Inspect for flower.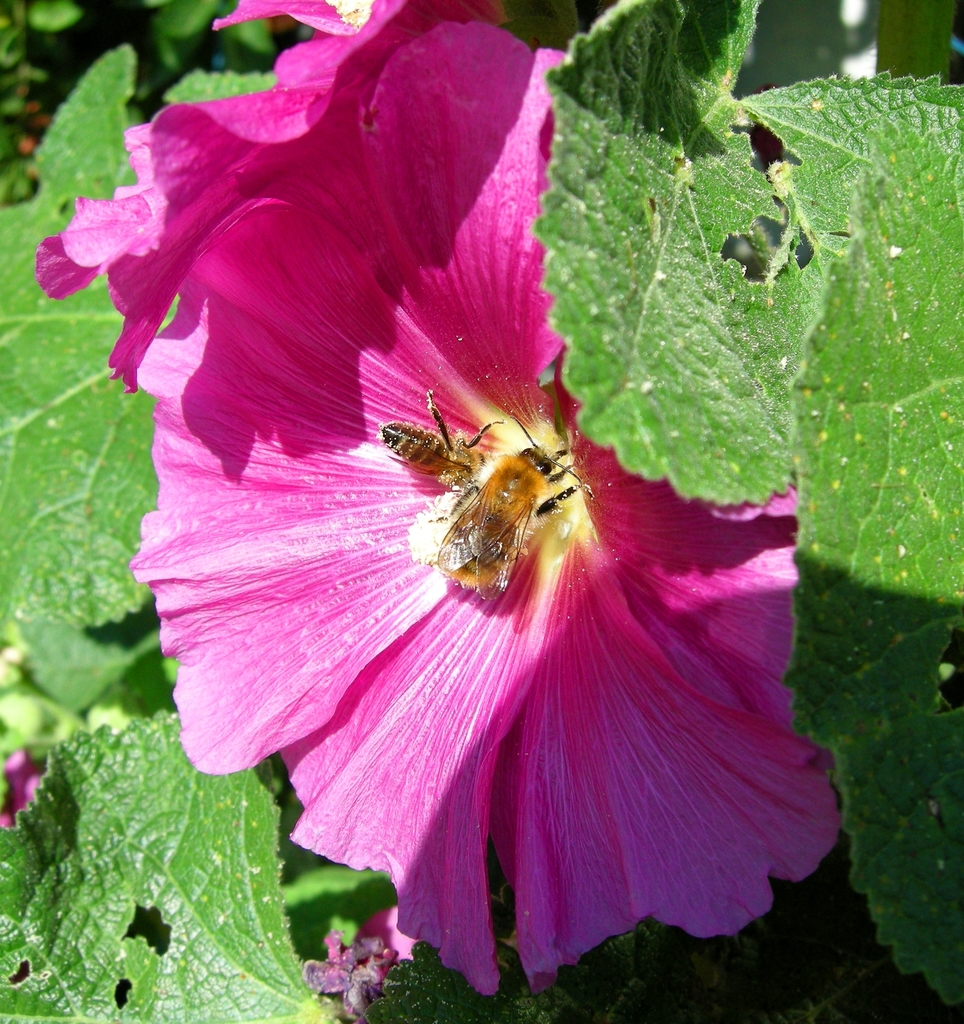
Inspection: <bbox>31, 0, 501, 387</bbox>.
